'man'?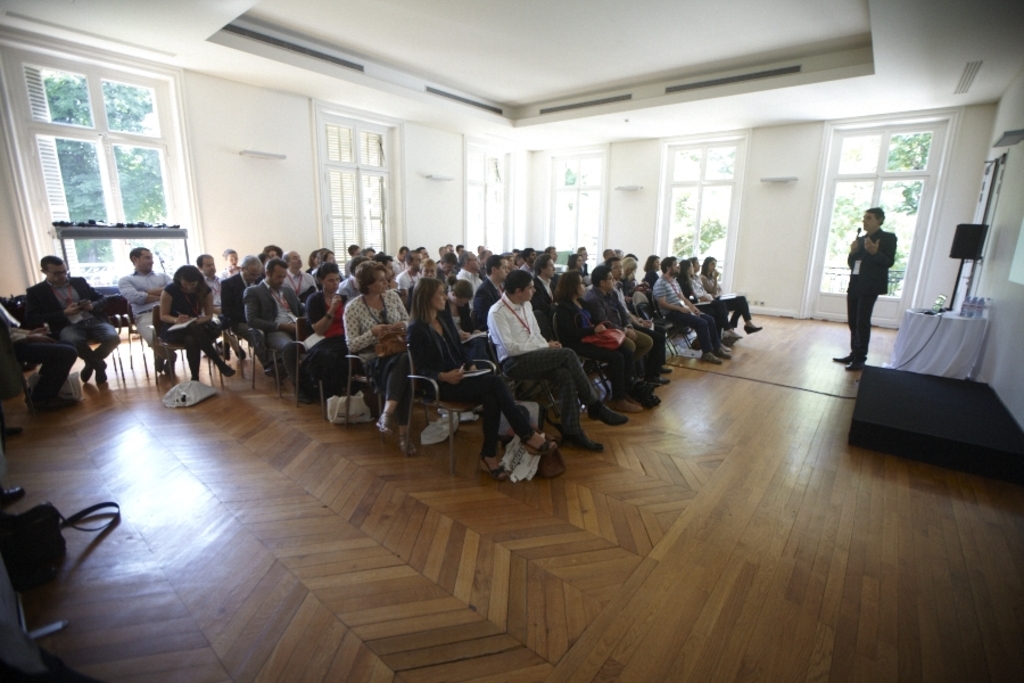
bbox(573, 245, 591, 277)
